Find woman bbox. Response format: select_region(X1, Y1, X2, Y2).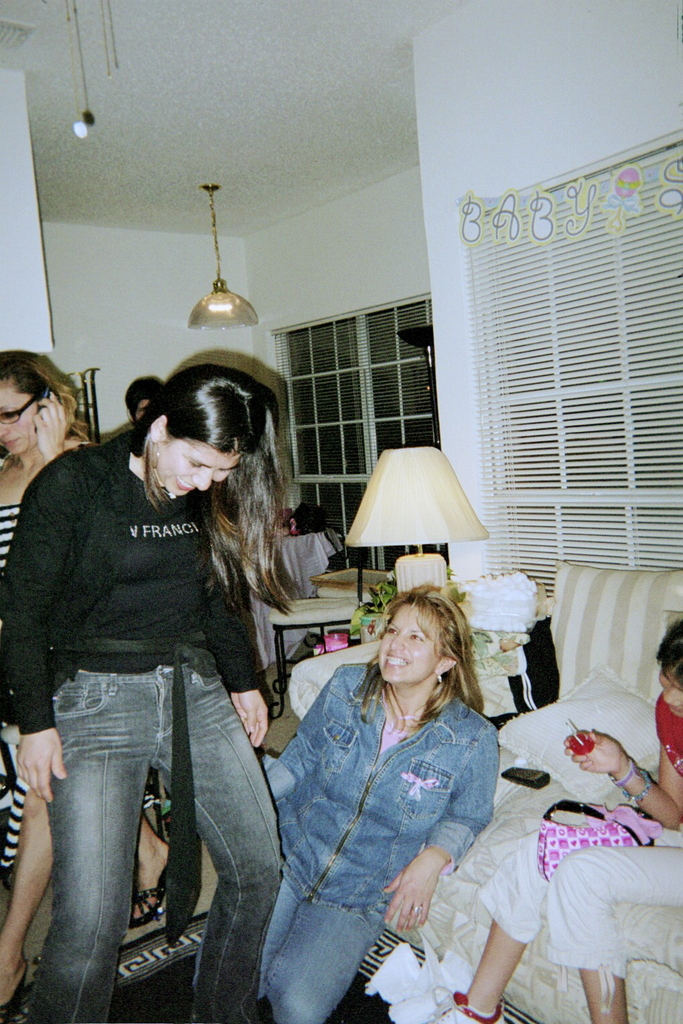
select_region(0, 363, 310, 1023).
